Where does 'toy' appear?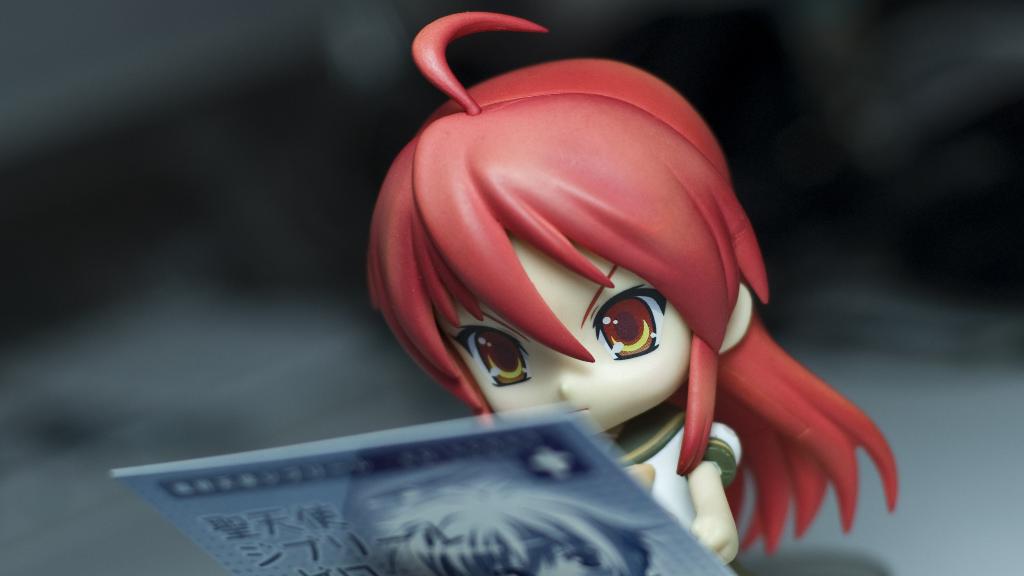
Appears at detection(370, 7, 902, 575).
